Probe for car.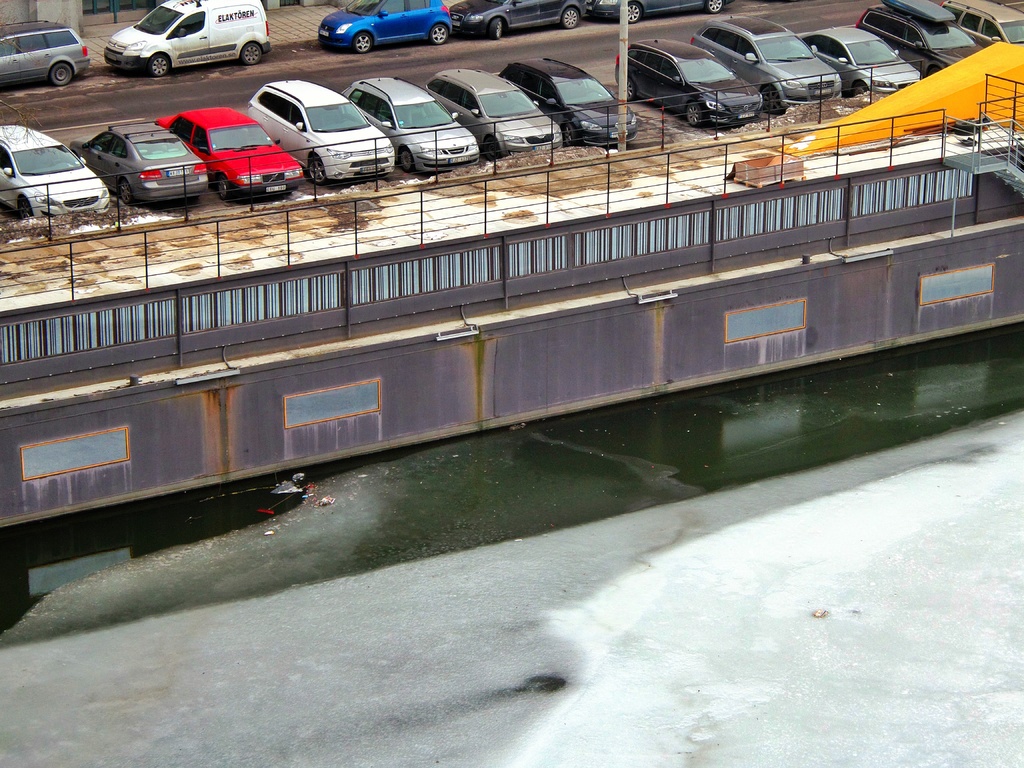
Probe result: left=682, top=7, right=851, bottom=115.
